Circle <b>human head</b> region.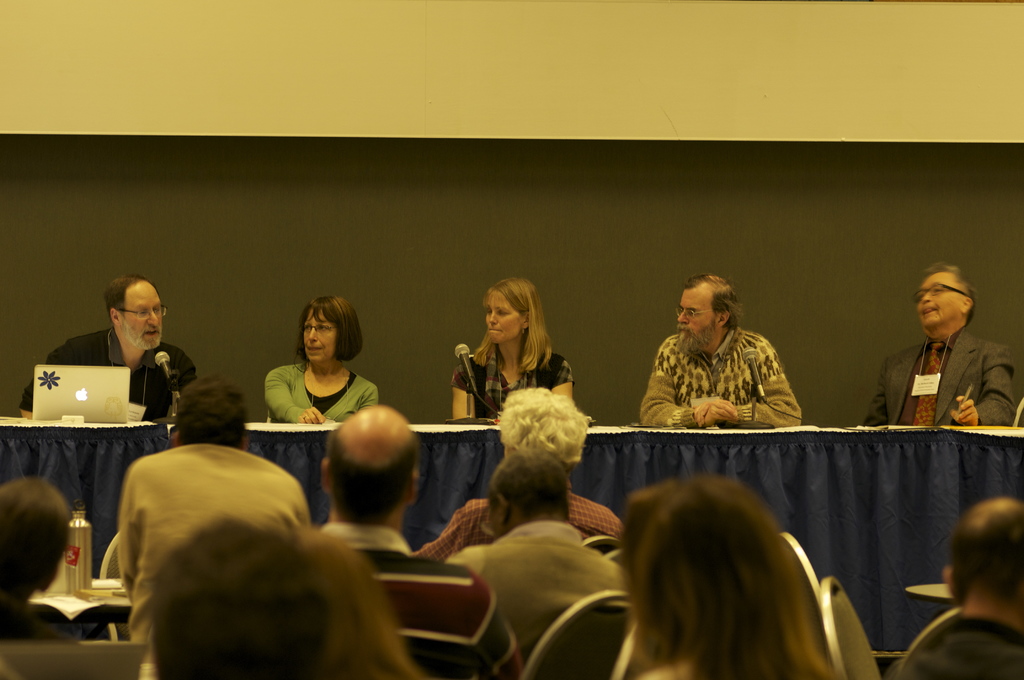
Region: detection(170, 376, 249, 451).
